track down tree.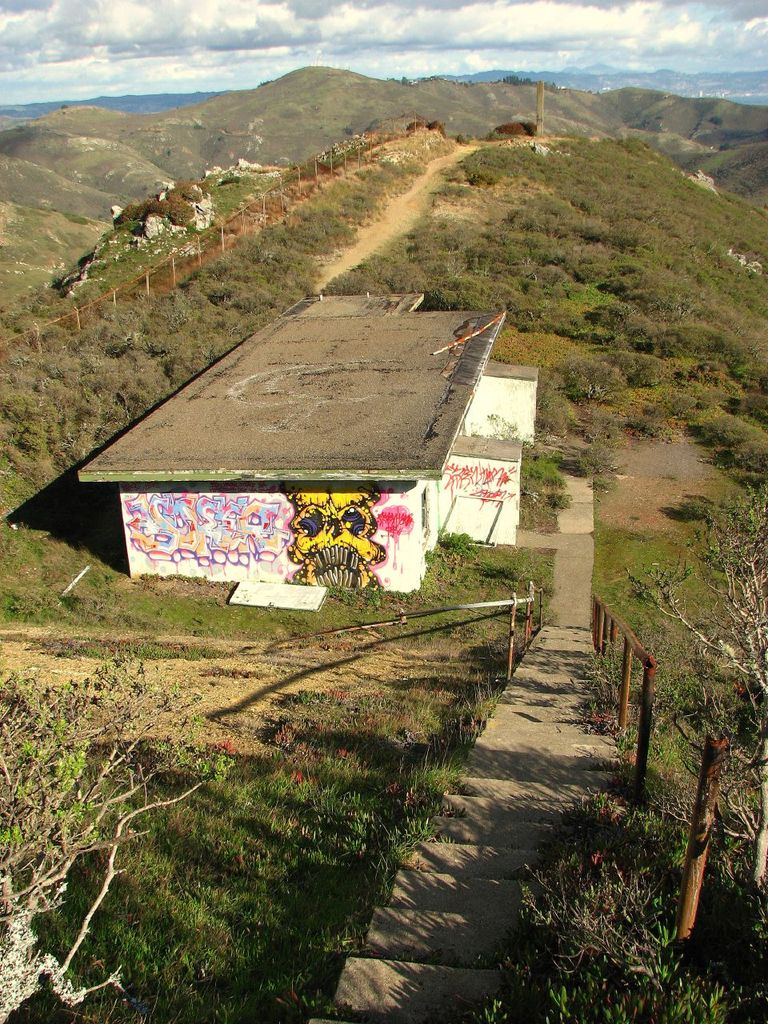
Tracked to box=[0, 650, 236, 1023].
